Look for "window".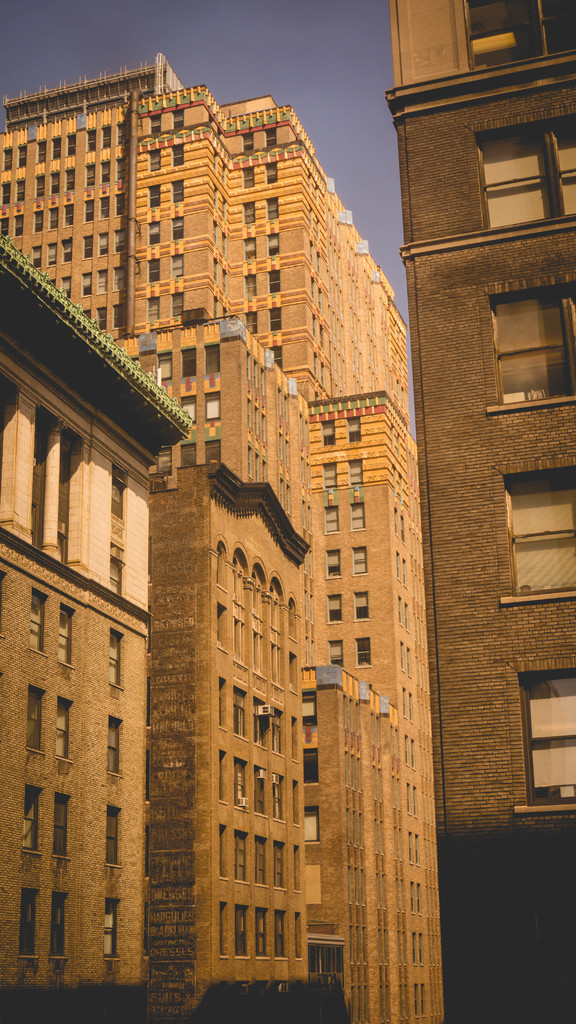
Found: [left=148, top=148, right=162, bottom=171].
